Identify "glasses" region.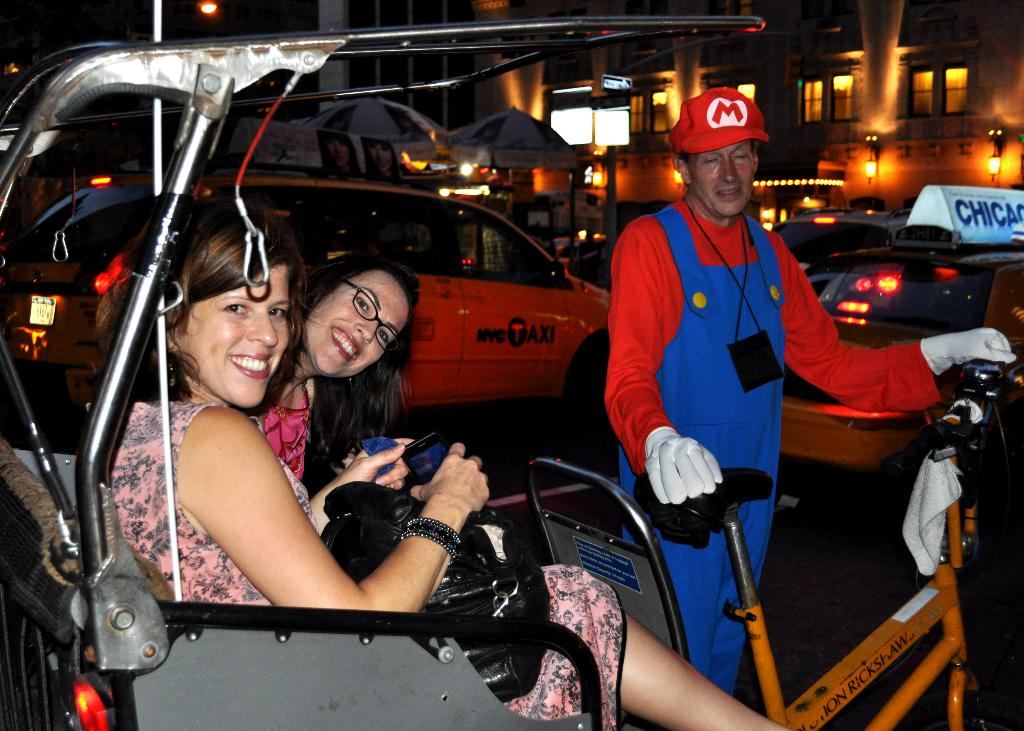
Region: (x1=343, y1=279, x2=404, y2=350).
